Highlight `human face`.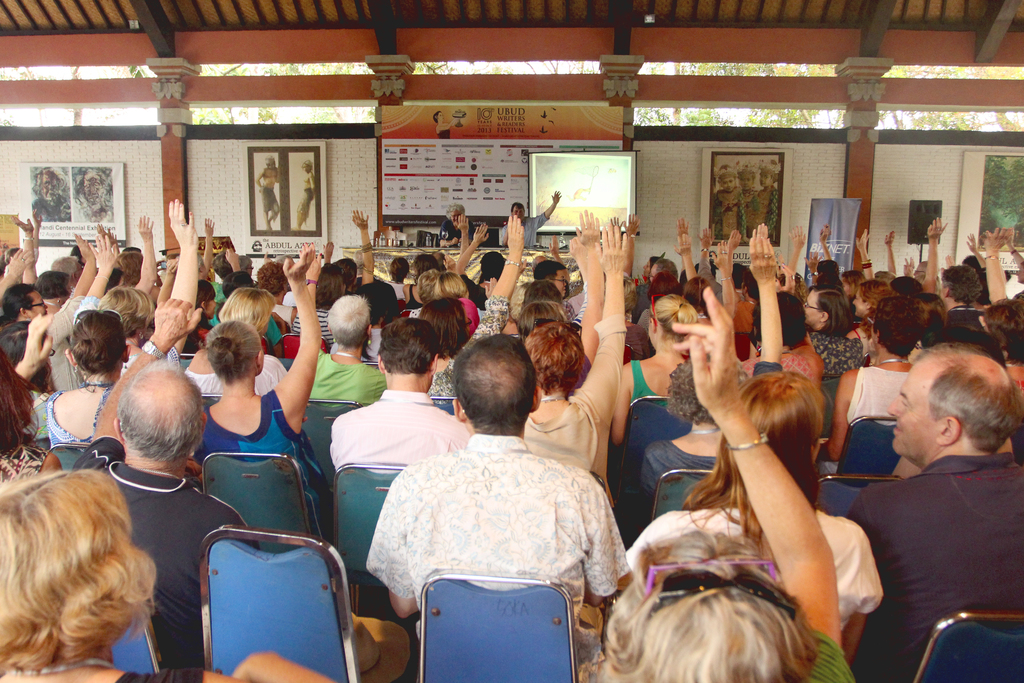
Highlighted region: select_region(724, 181, 736, 188).
